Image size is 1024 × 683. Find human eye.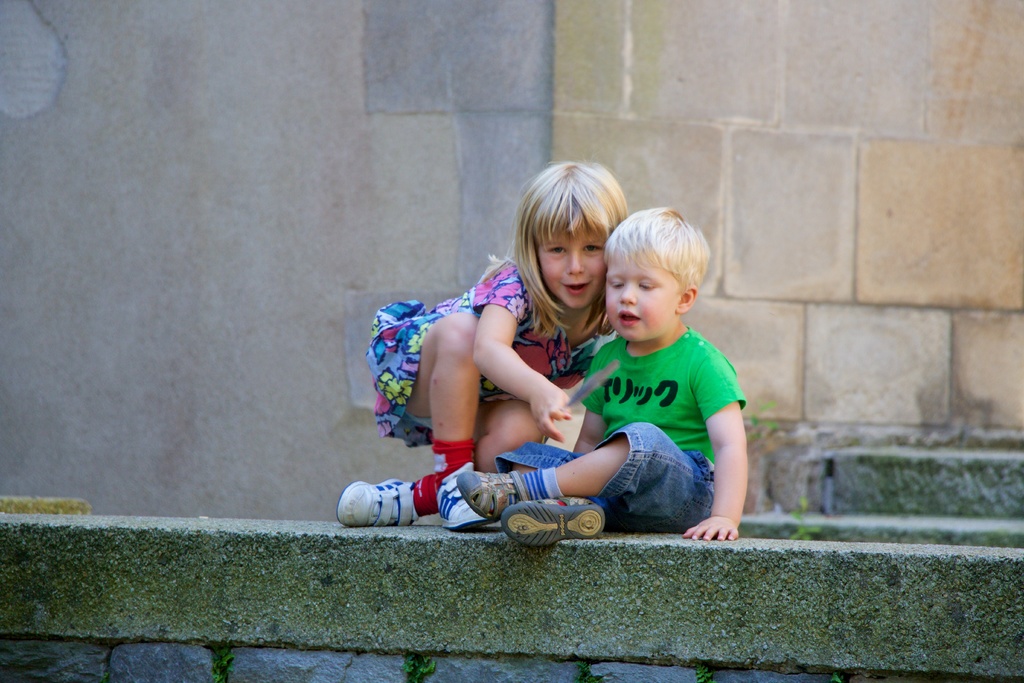
BBox(609, 279, 624, 292).
